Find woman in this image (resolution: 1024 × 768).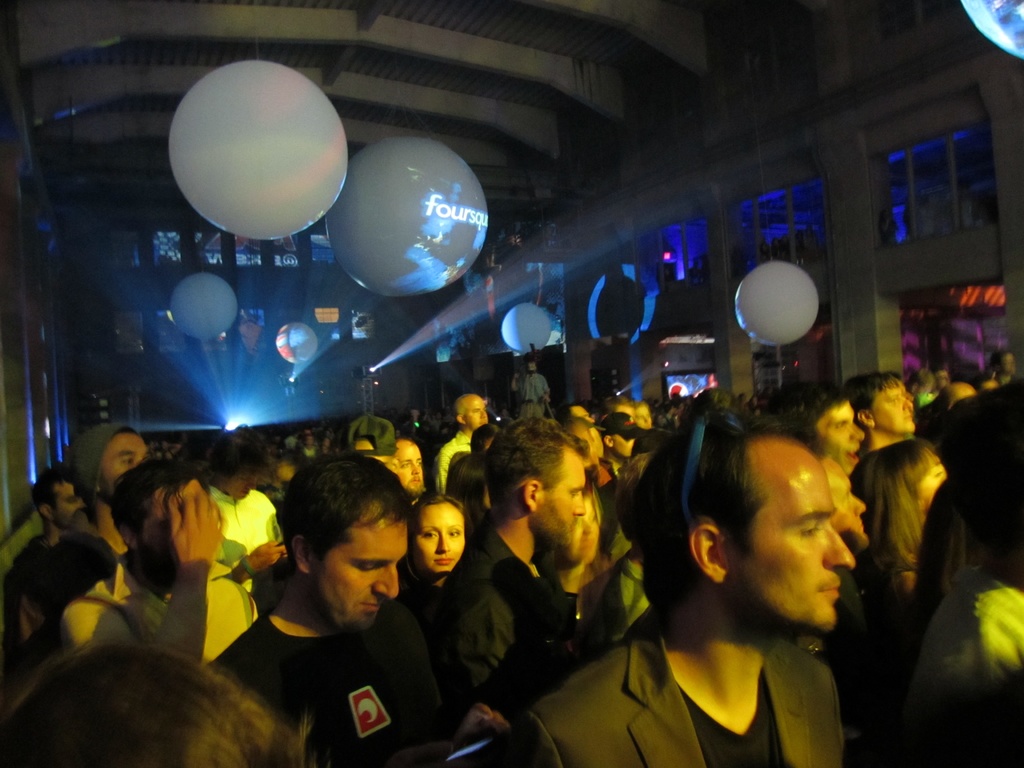
[840,438,956,652].
